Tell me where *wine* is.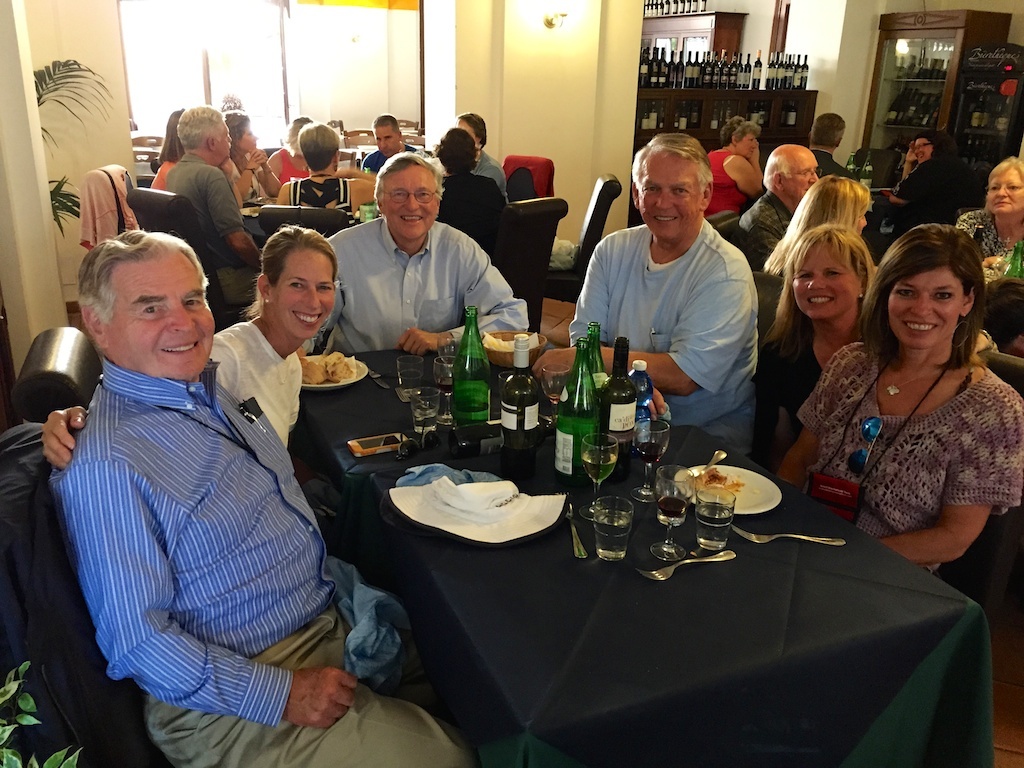
*wine* is at {"x1": 412, "y1": 406, "x2": 439, "y2": 434}.
